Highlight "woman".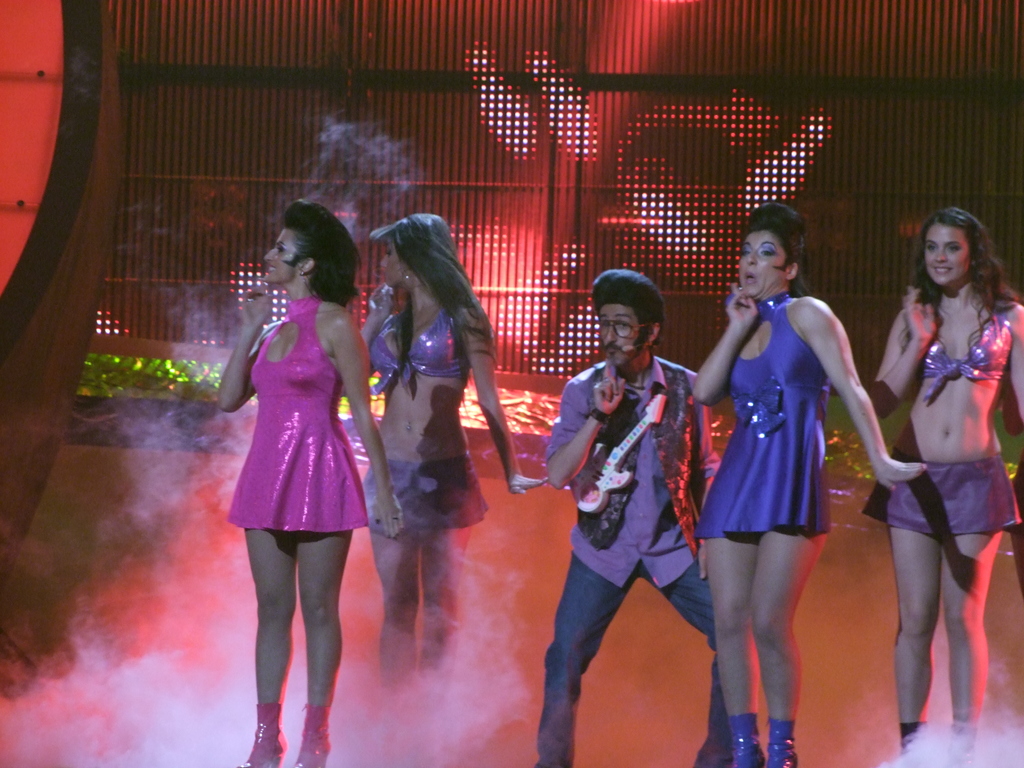
Highlighted region: bbox(845, 168, 1012, 731).
